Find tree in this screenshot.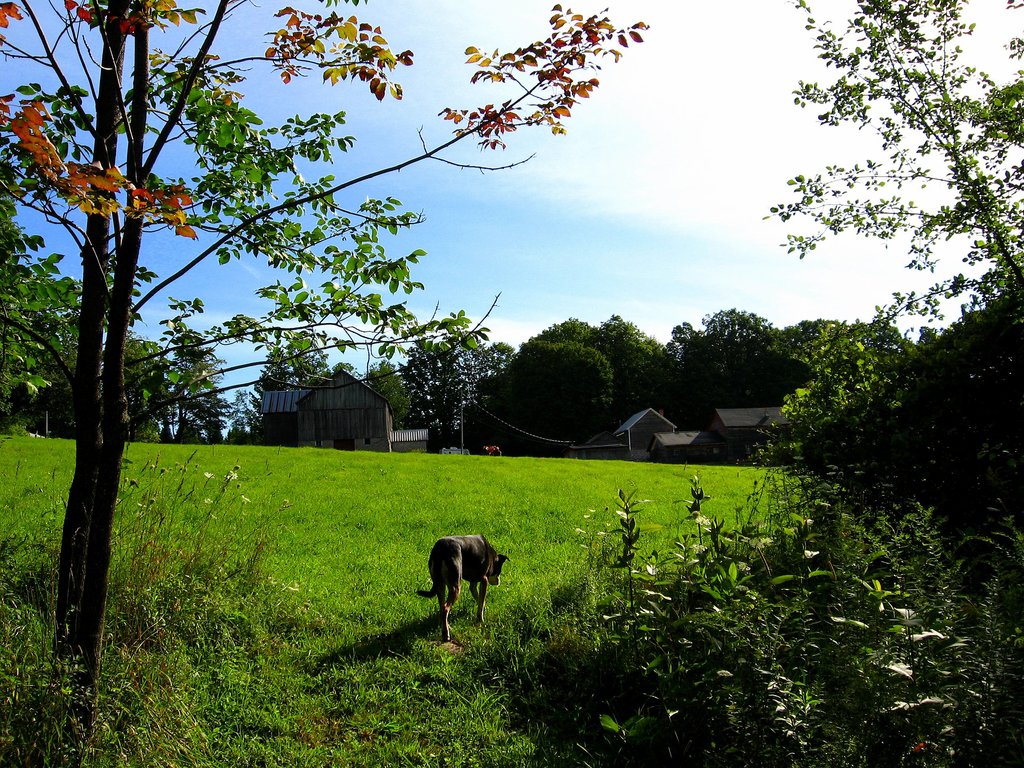
The bounding box for tree is [left=364, top=358, right=426, bottom=442].
